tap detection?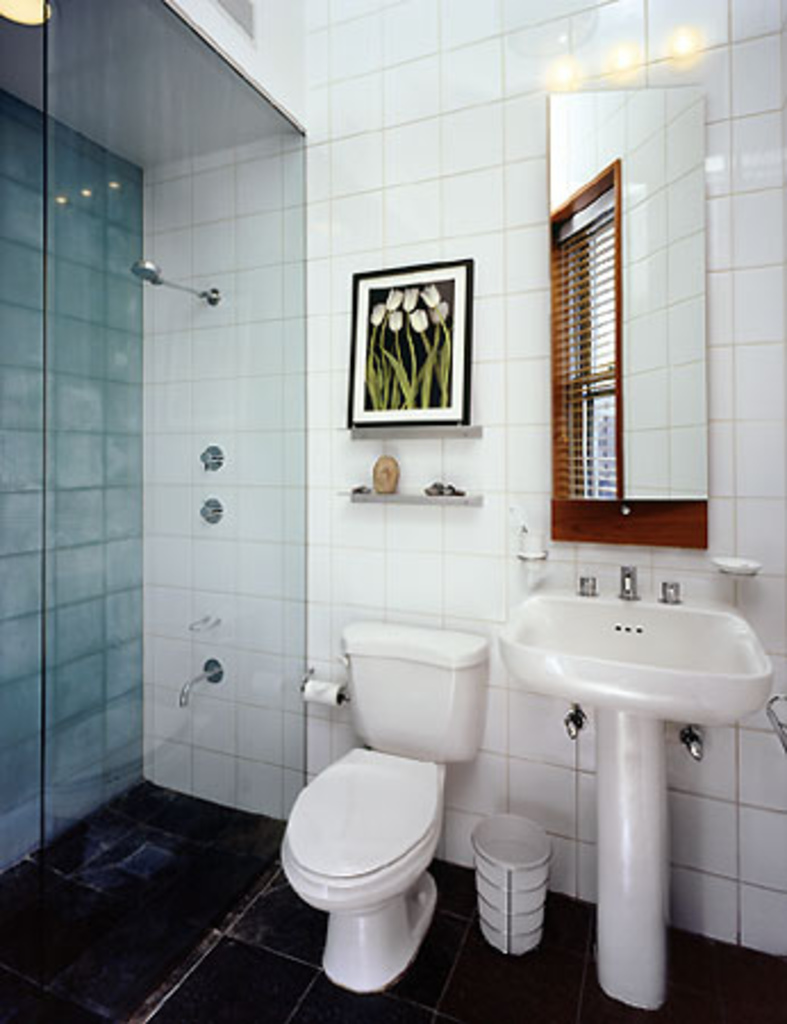
(182, 655, 223, 717)
